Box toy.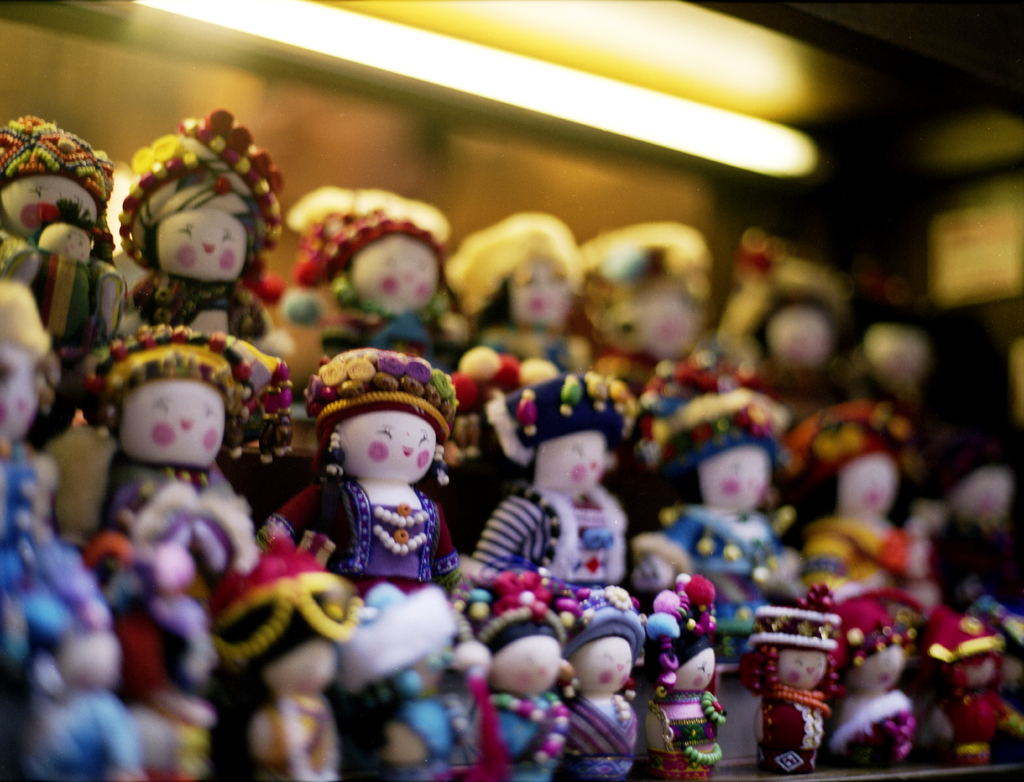
box(212, 527, 365, 781).
